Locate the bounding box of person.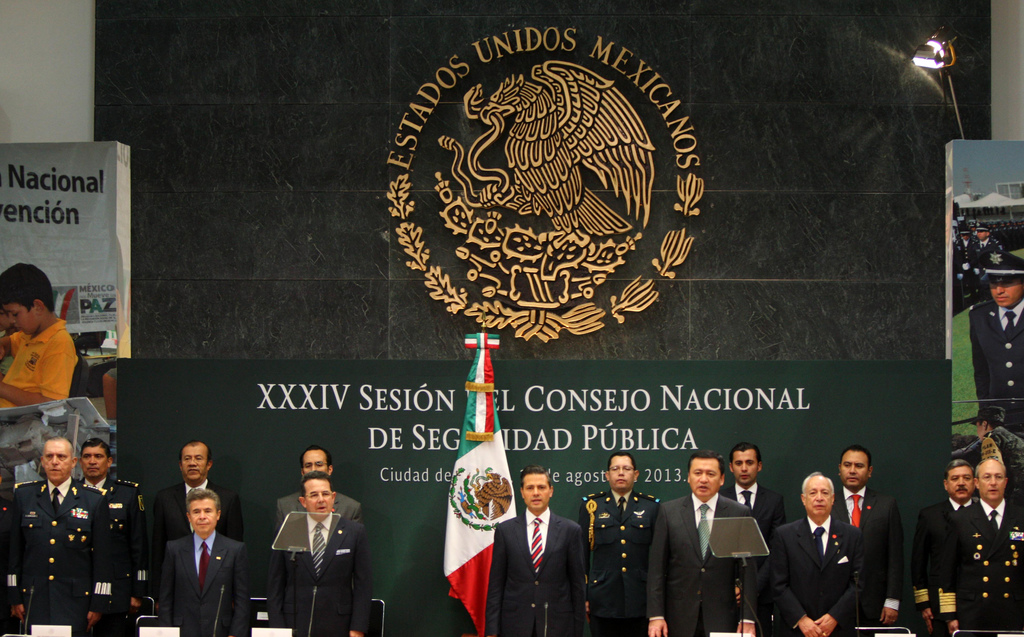
Bounding box: [973,247,1023,450].
